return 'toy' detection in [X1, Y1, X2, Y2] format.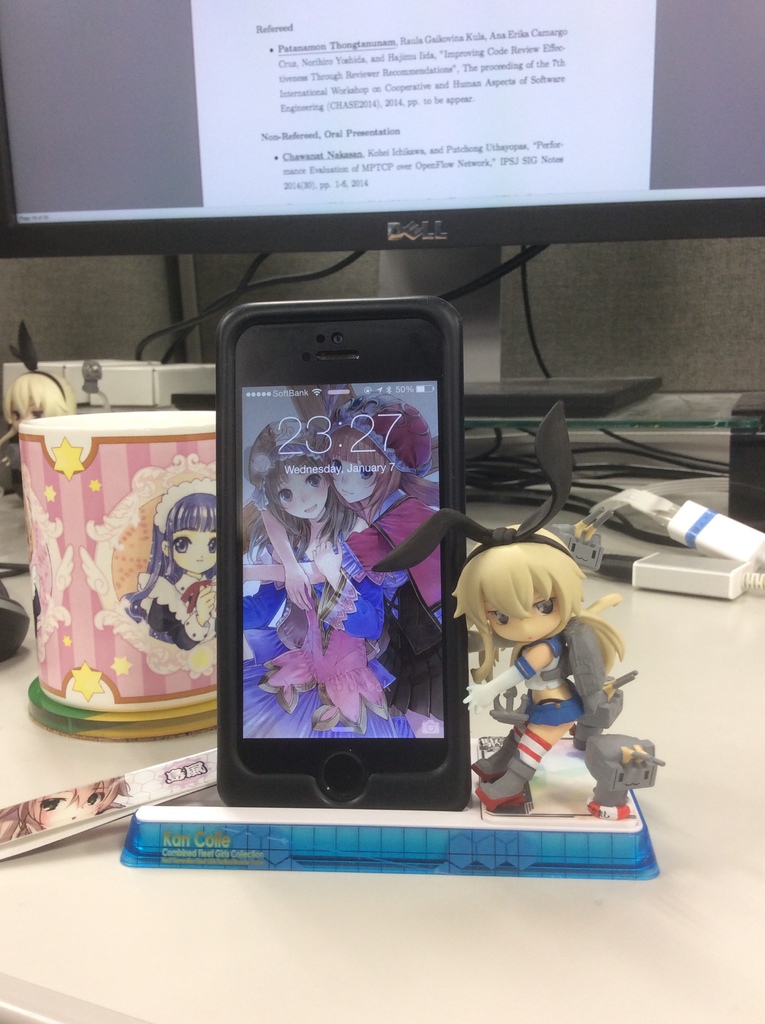
[236, 413, 406, 733].
